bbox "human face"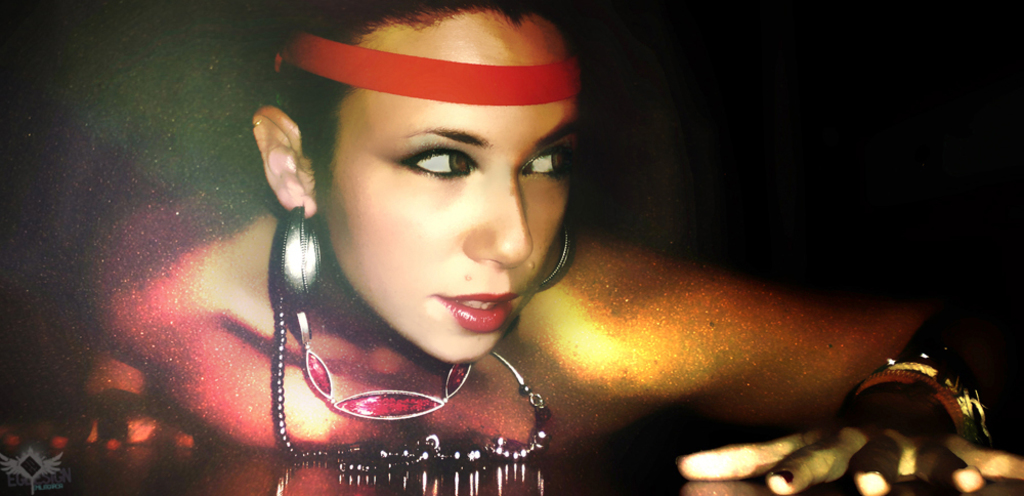
rect(312, 8, 573, 367)
